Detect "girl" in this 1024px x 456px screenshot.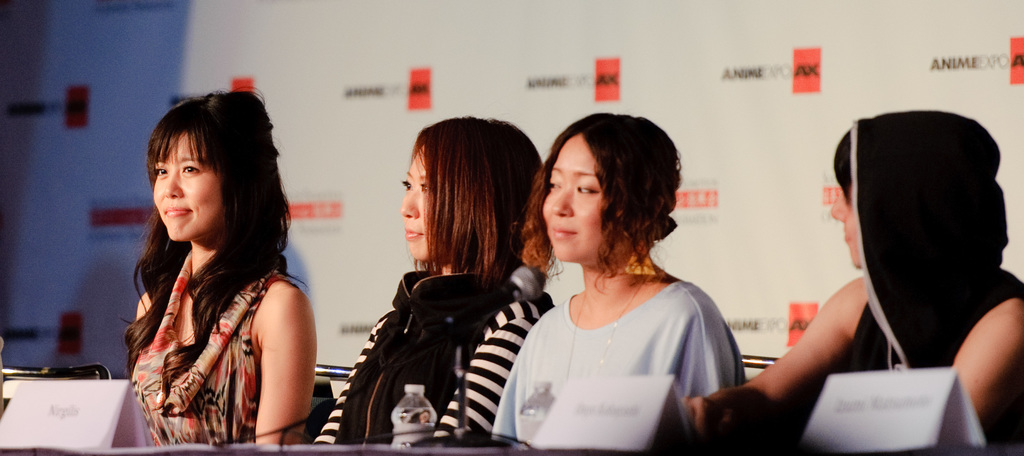
Detection: select_region(318, 113, 561, 446).
